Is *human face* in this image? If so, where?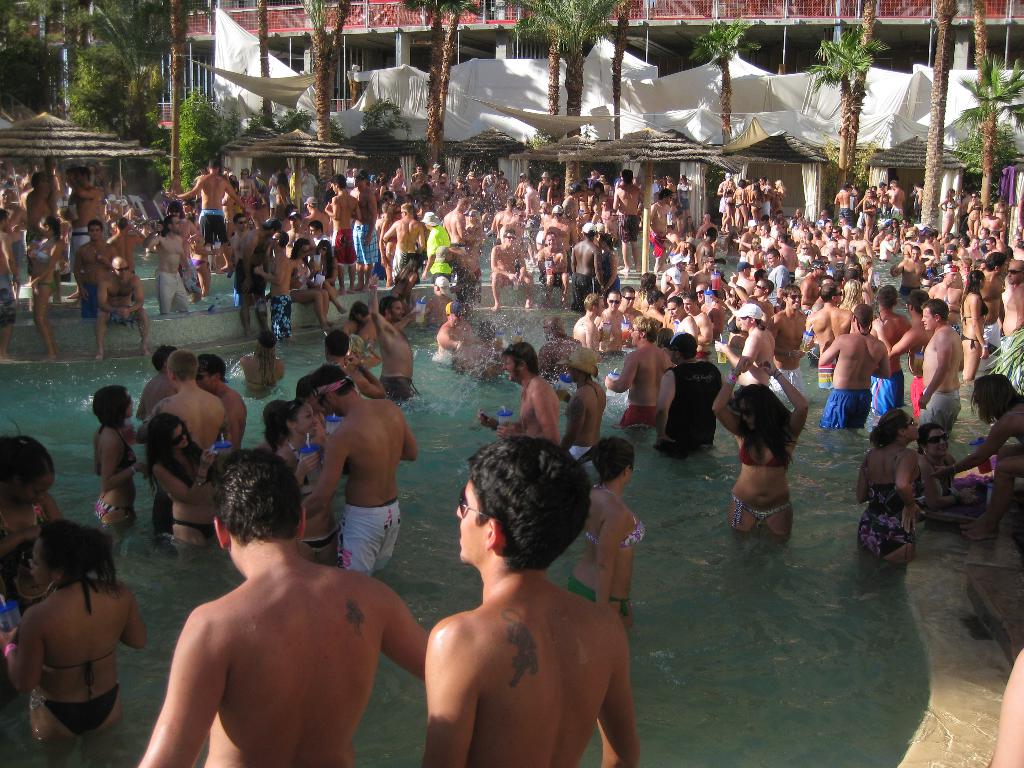
Yes, at {"left": 76, "top": 171, "right": 89, "bottom": 186}.
